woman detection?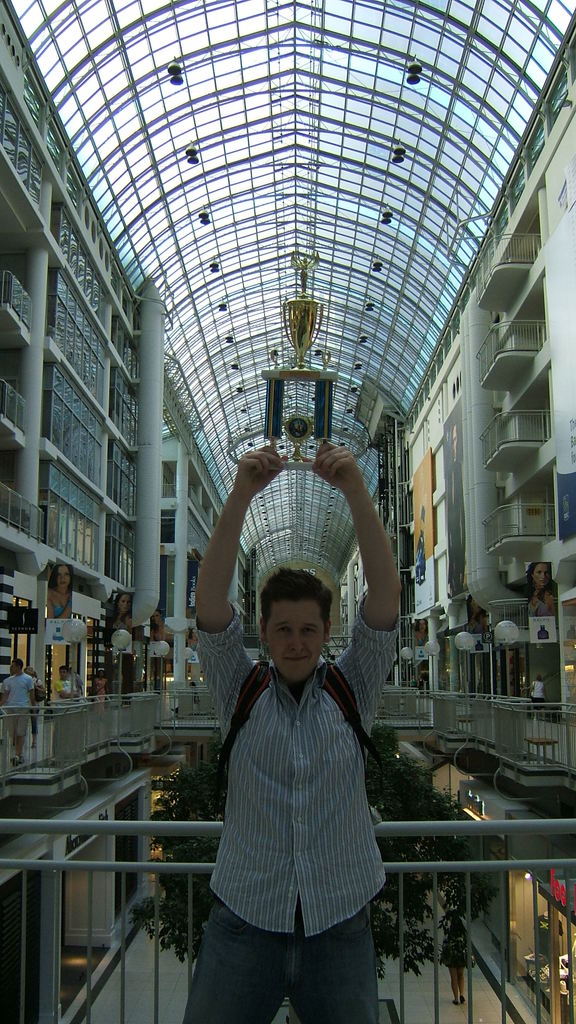
45, 566, 70, 615
